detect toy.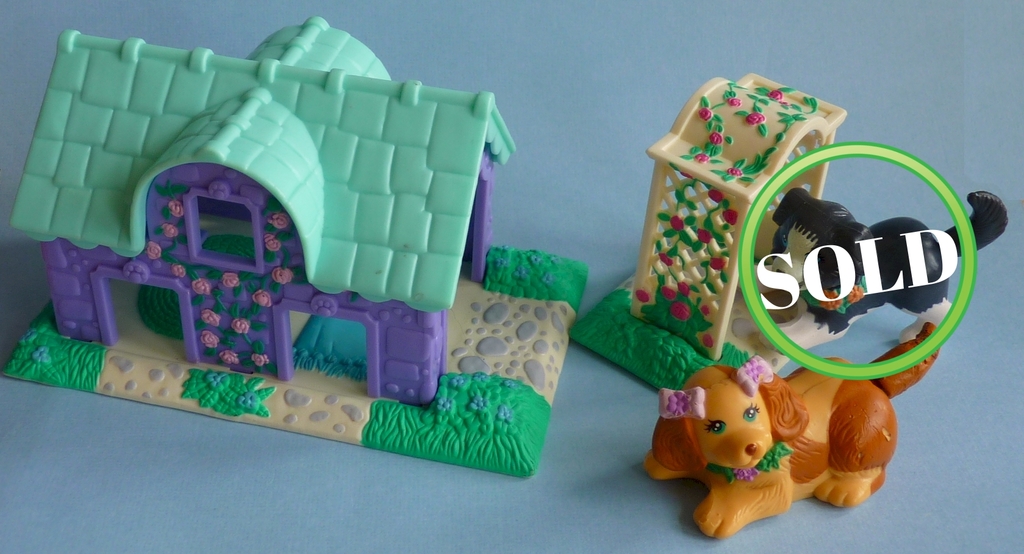
Detected at rect(577, 61, 954, 405).
